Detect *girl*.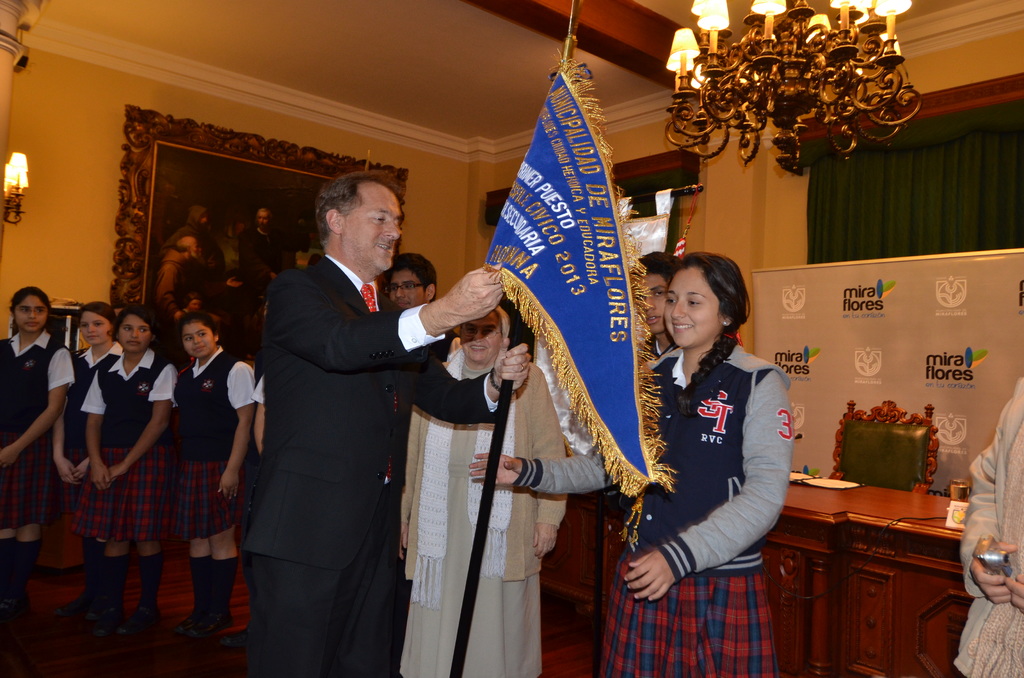
Detected at left=468, top=252, right=792, bottom=675.
